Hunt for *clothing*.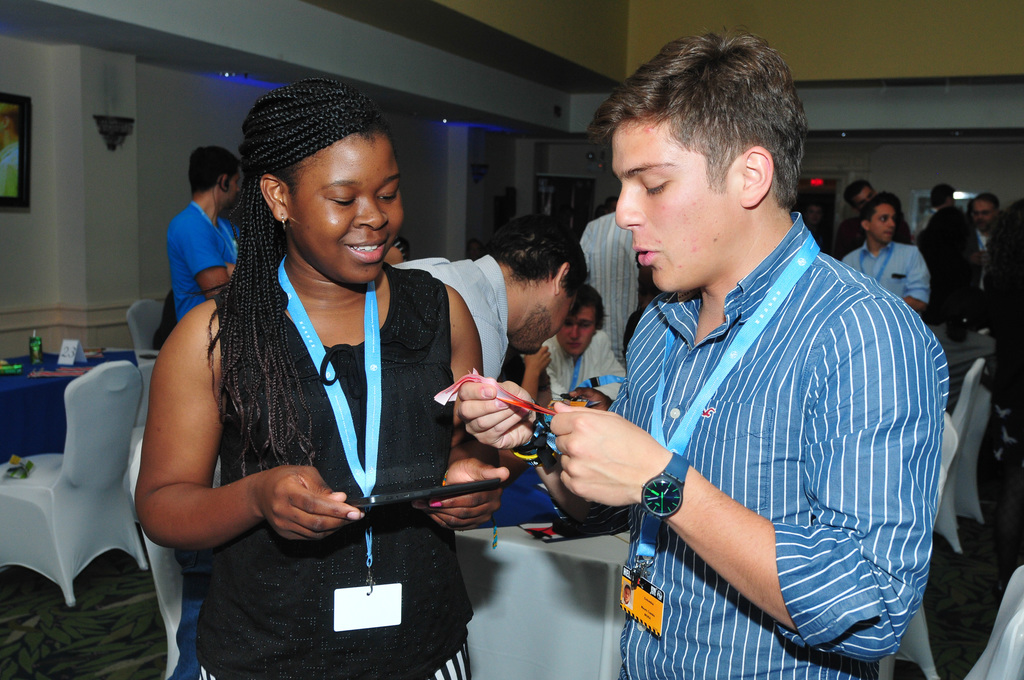
Hunted down at x1=388 y1=247 x2=512 y2=387.
